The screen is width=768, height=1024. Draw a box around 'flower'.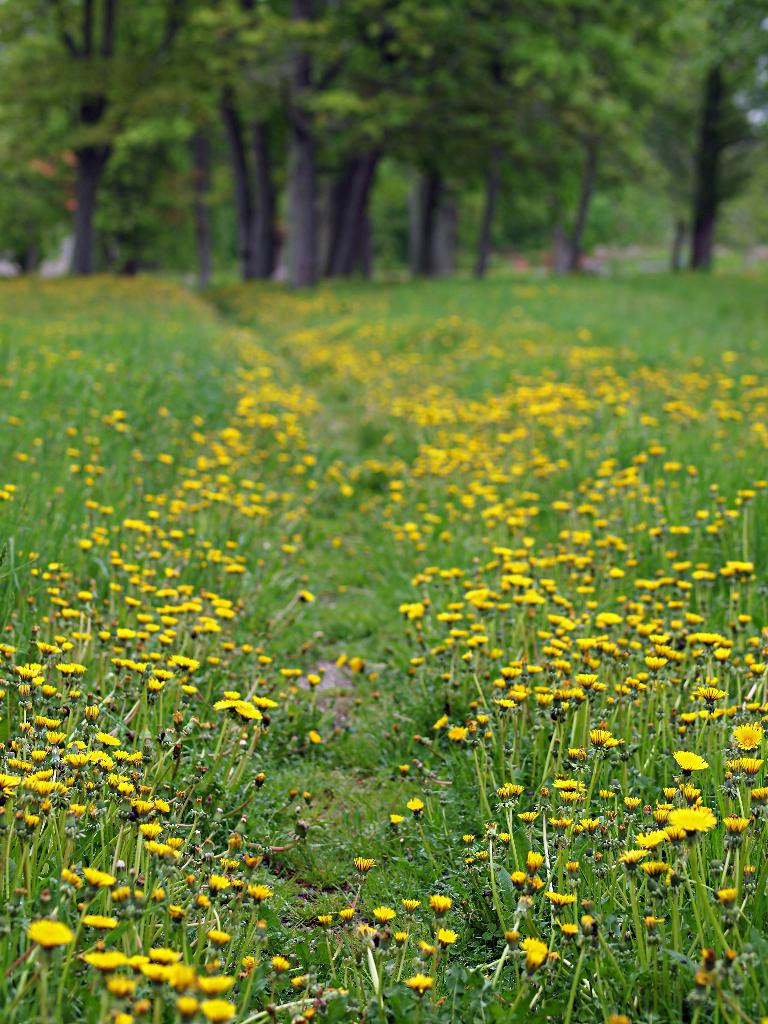
region(721, 812, 747, 838).
